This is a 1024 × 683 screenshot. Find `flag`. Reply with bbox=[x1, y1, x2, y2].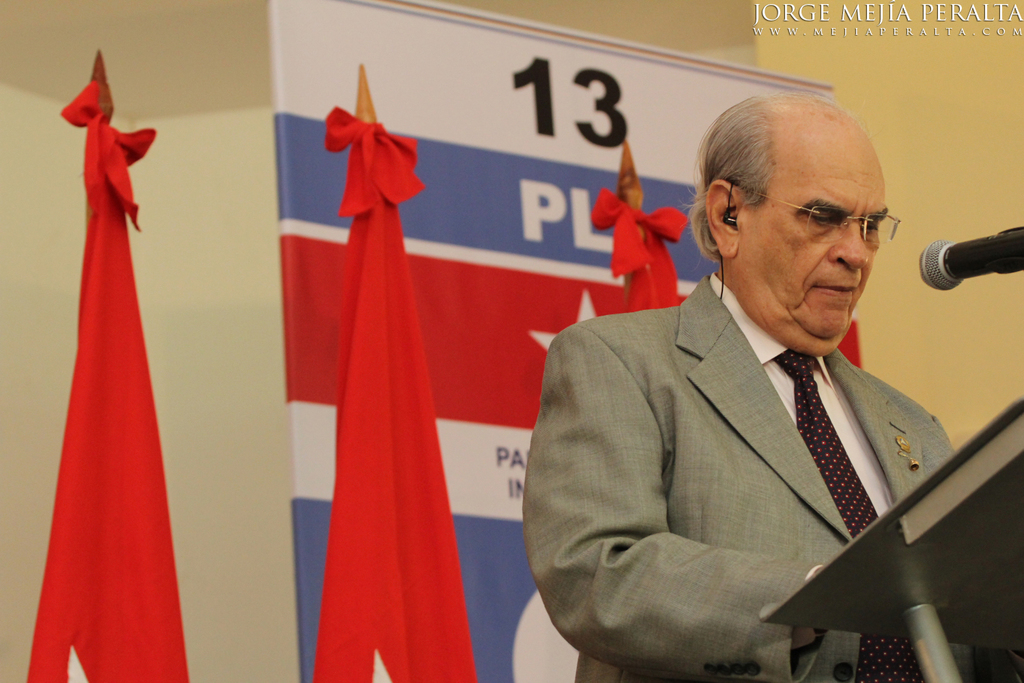
bbox=[599, 189, 691, 316].
